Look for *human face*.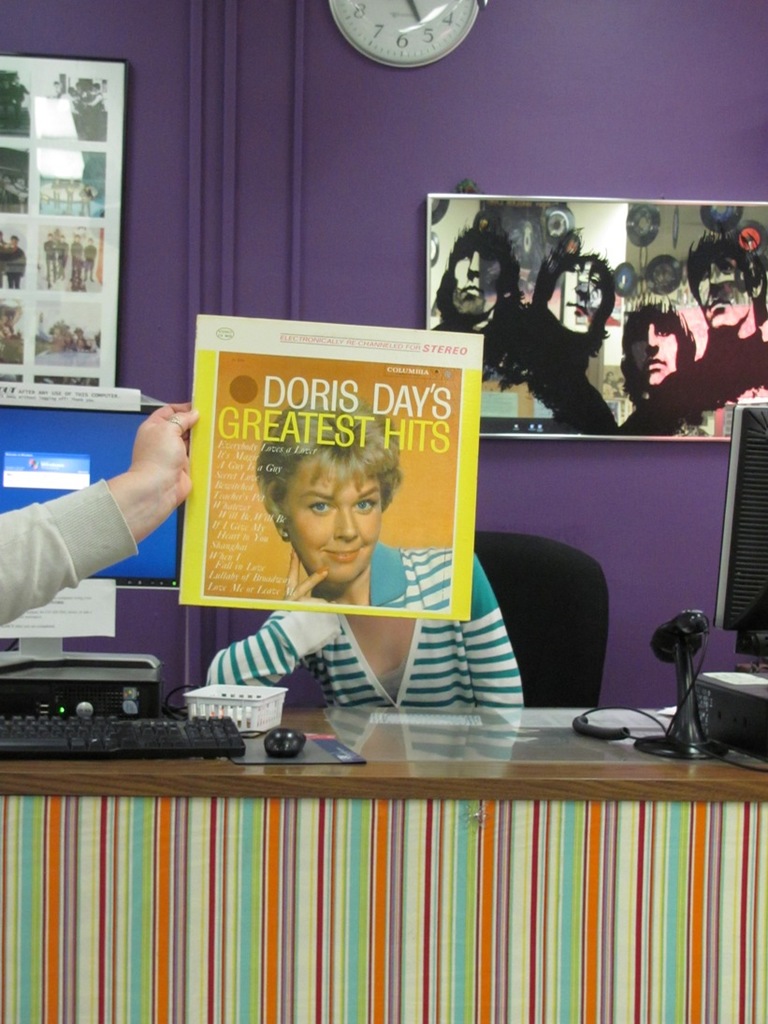
Found: l=9, t=238, r=17, b=243.
